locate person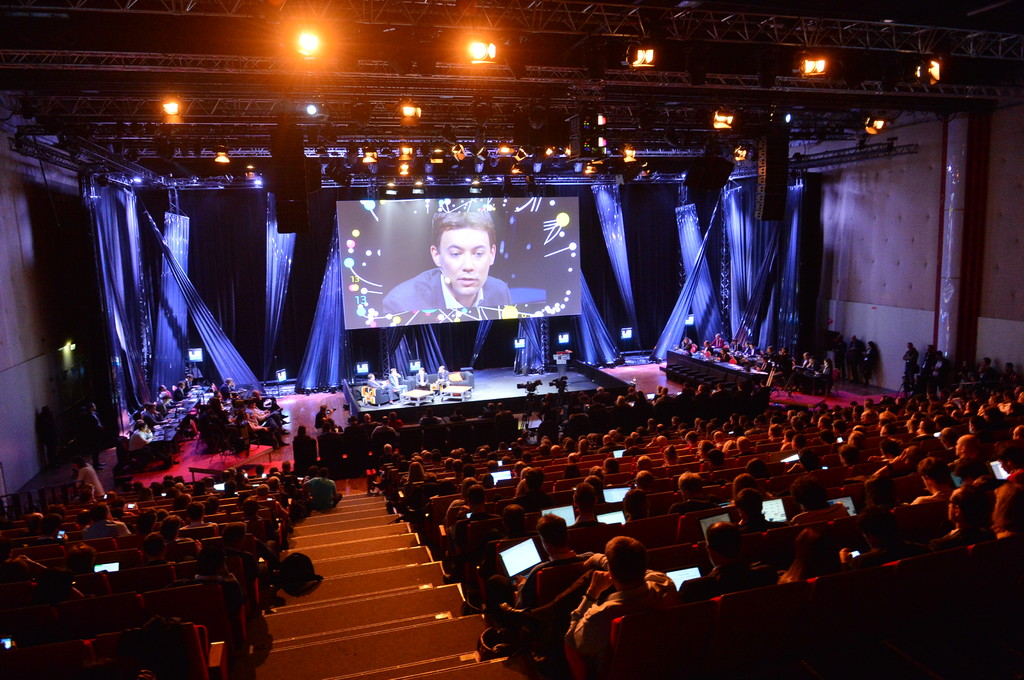
l=981, t=353, r=991, b=383
